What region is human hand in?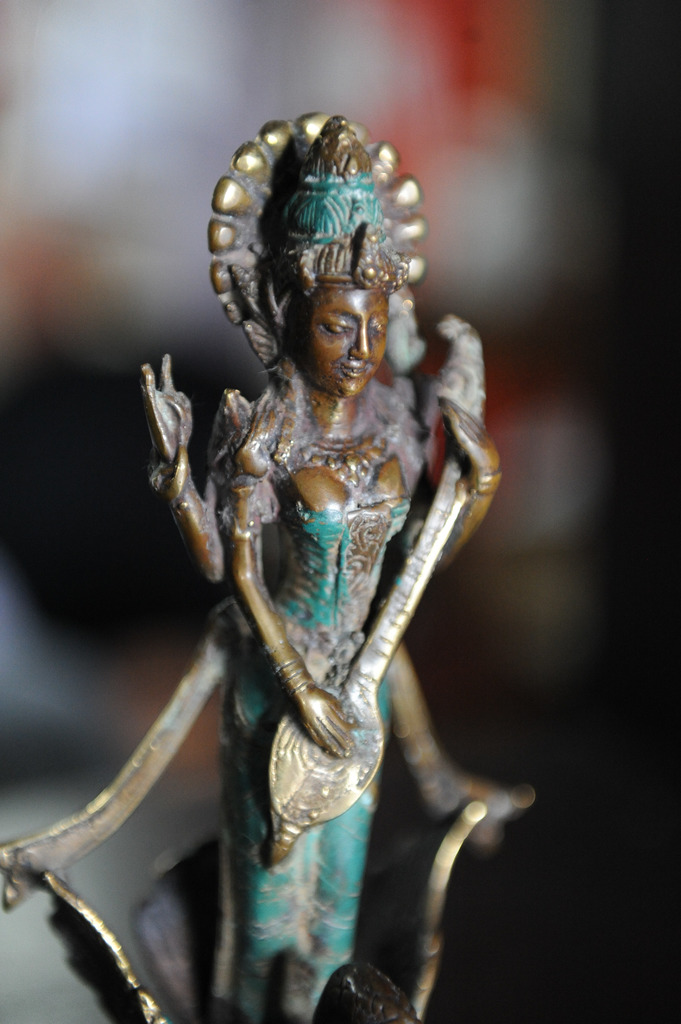
x1=298 y1=680 x2=362 y2=760.
